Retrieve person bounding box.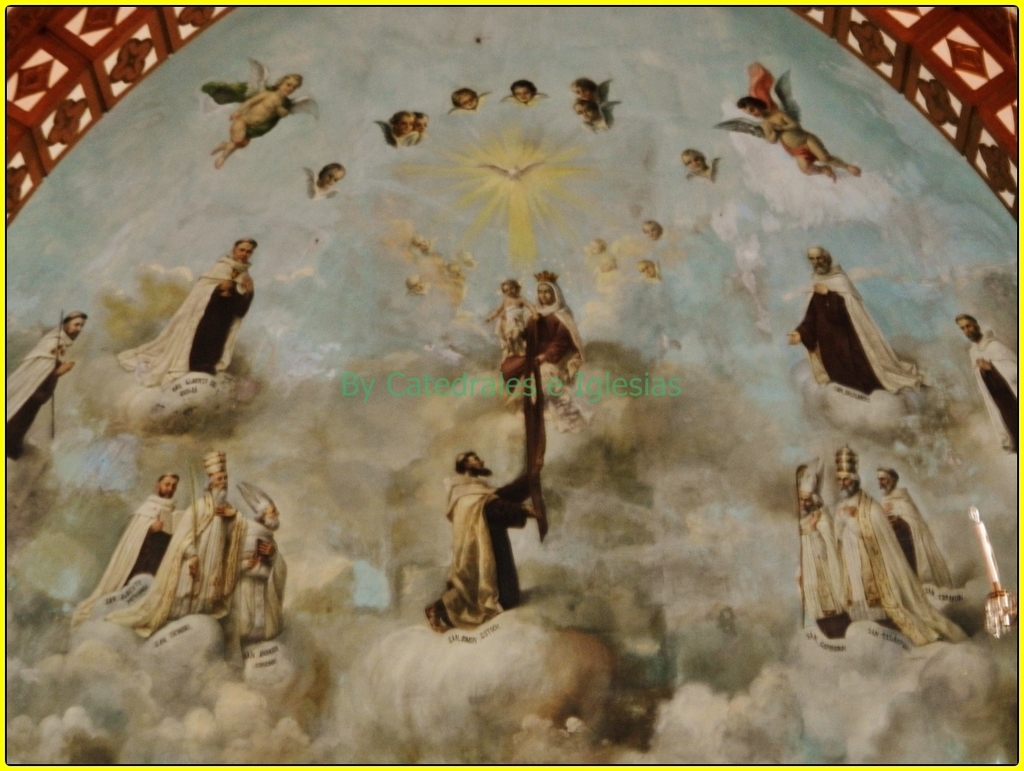
Bounding box: x1=507 y1=80 x2=543 y2=104.
